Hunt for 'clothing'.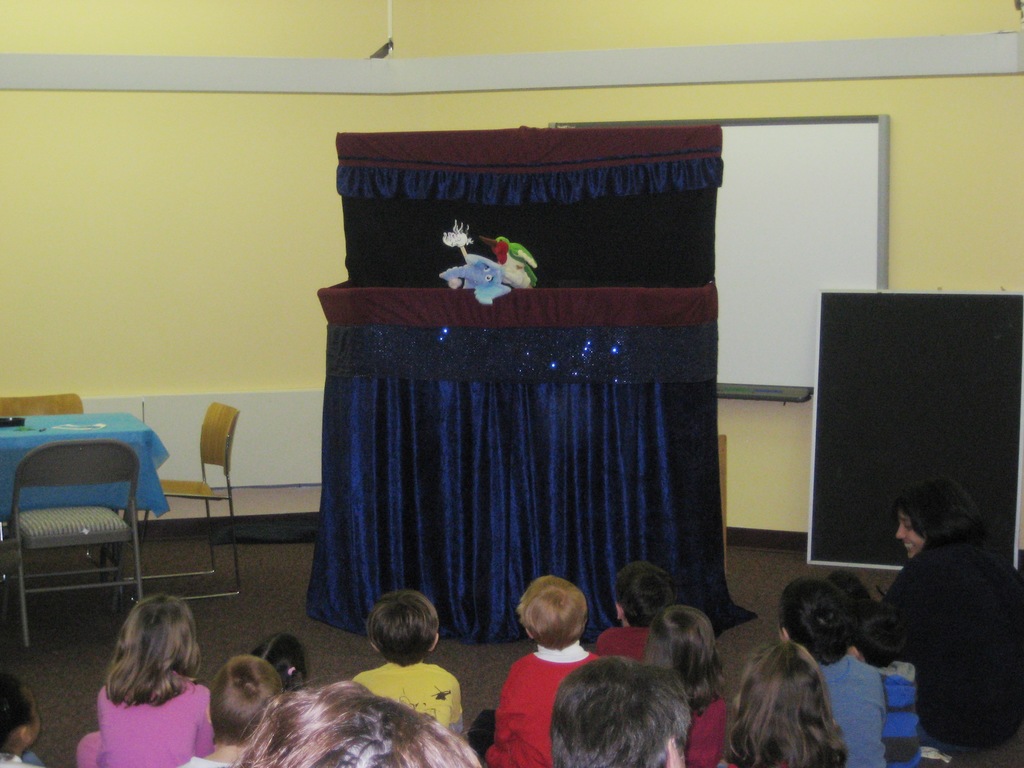
Hunted down at {"left": 868, "top": 476, "right": 1022, "bottom": 762}.
